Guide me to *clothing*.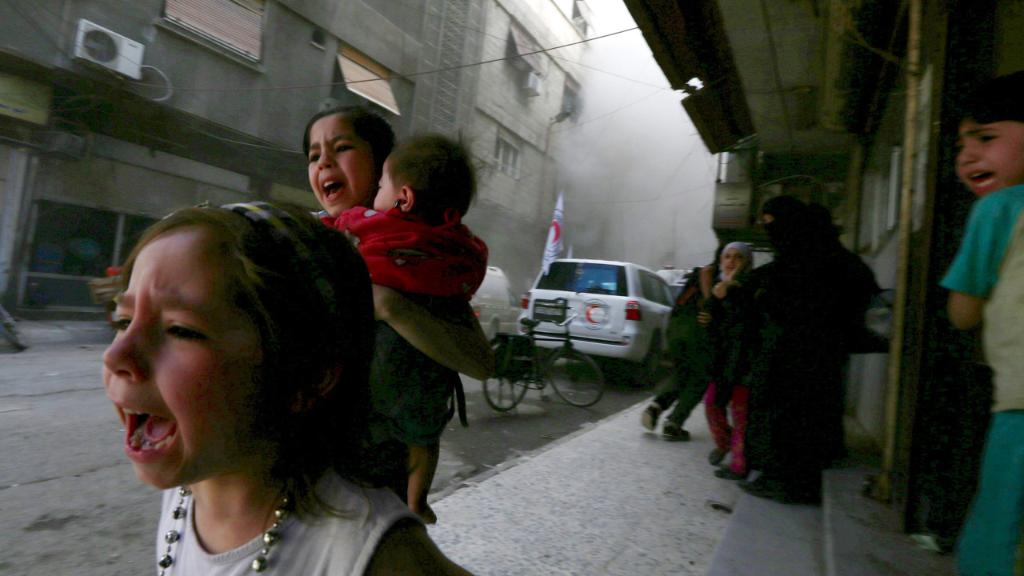
Guidance: 313/208/490/471.
